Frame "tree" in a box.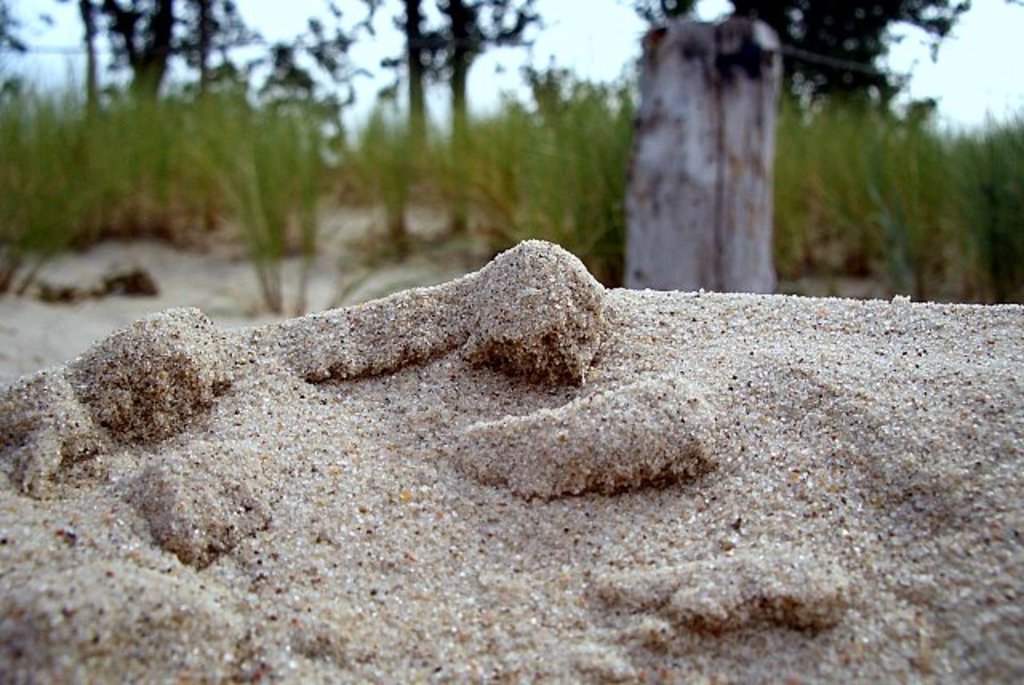
crop(386, 11, 453, 162).
